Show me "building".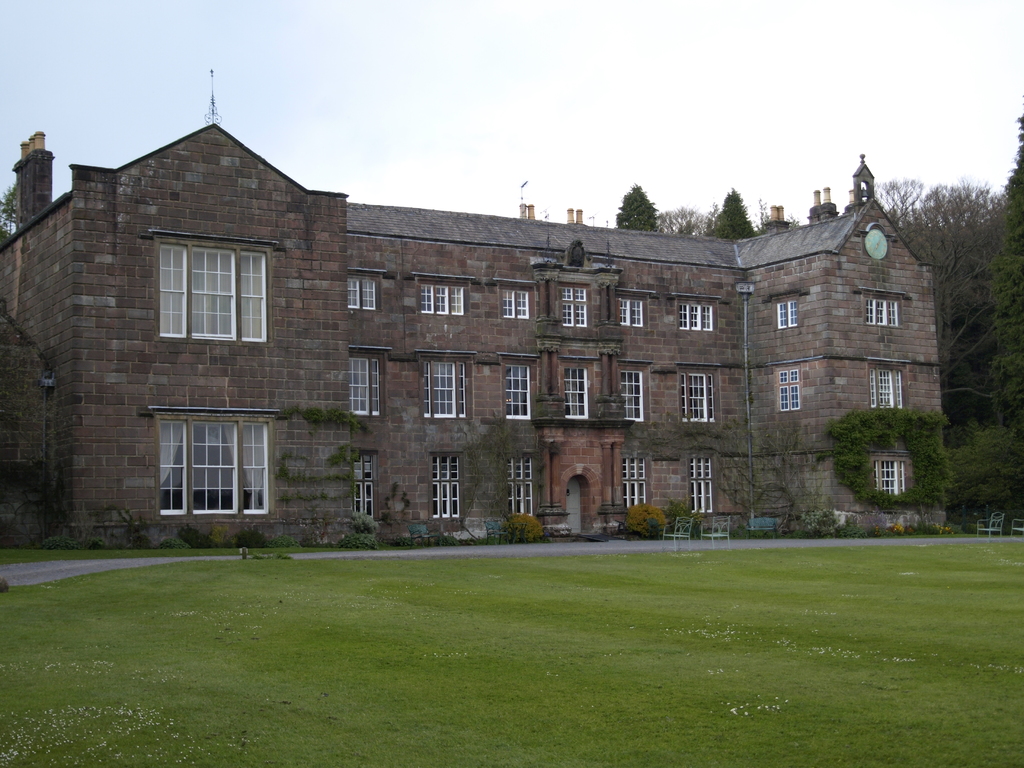
"building" is here: 0,72,938,543.
